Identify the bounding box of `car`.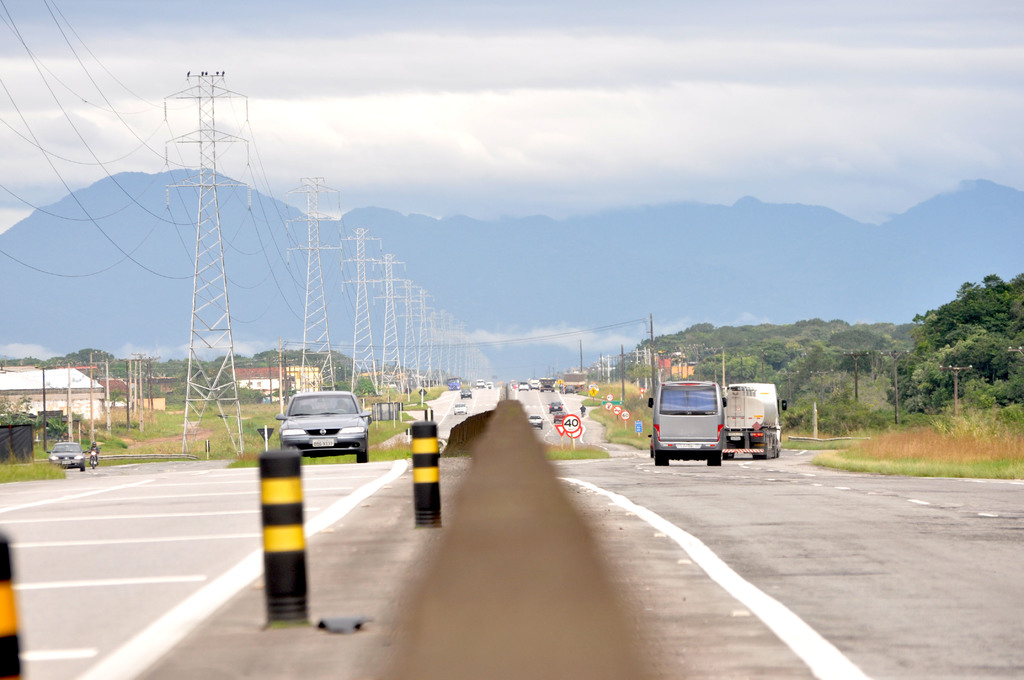
[459,390,470,400].
